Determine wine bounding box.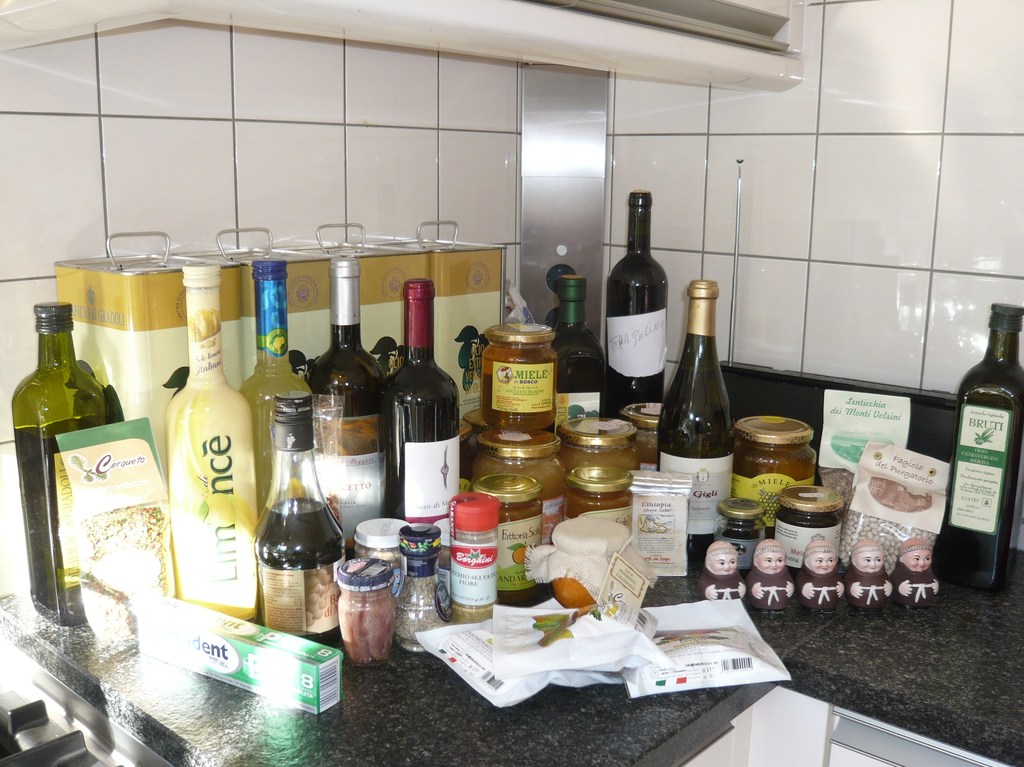
Determined: 306,258,392,545.
